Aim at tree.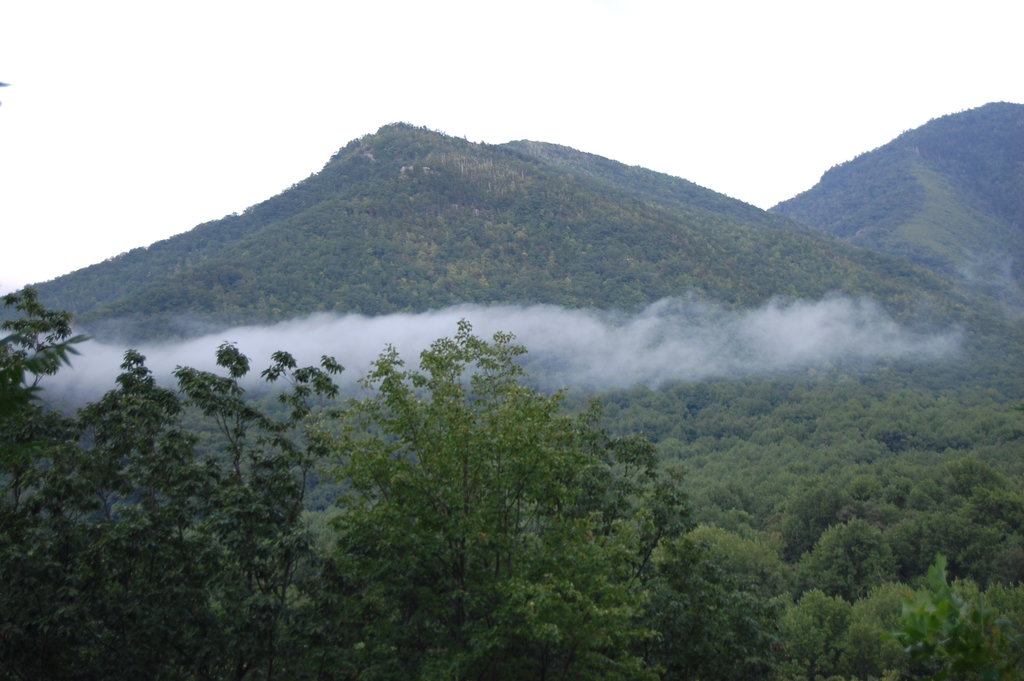
Aimed at (x1=302, y1=309, x2=685, y2=680).
